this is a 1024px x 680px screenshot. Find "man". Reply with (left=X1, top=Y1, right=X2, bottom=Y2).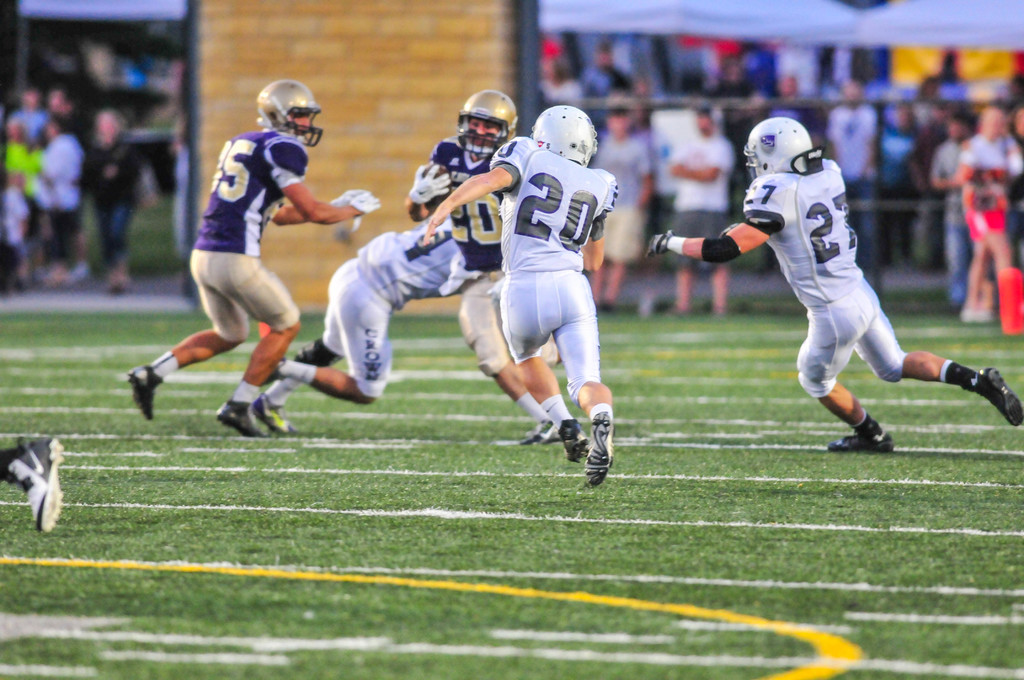
(left=131, top=106, right=363, bottom=454).
